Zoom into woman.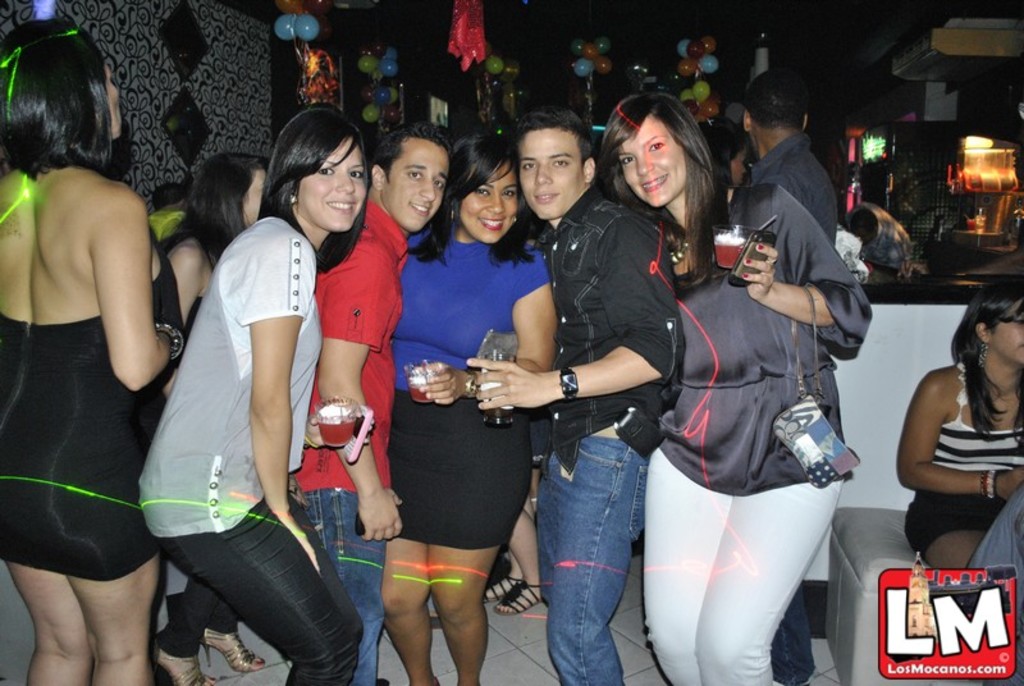
Zoom target: [132, 108, 376, 685].
